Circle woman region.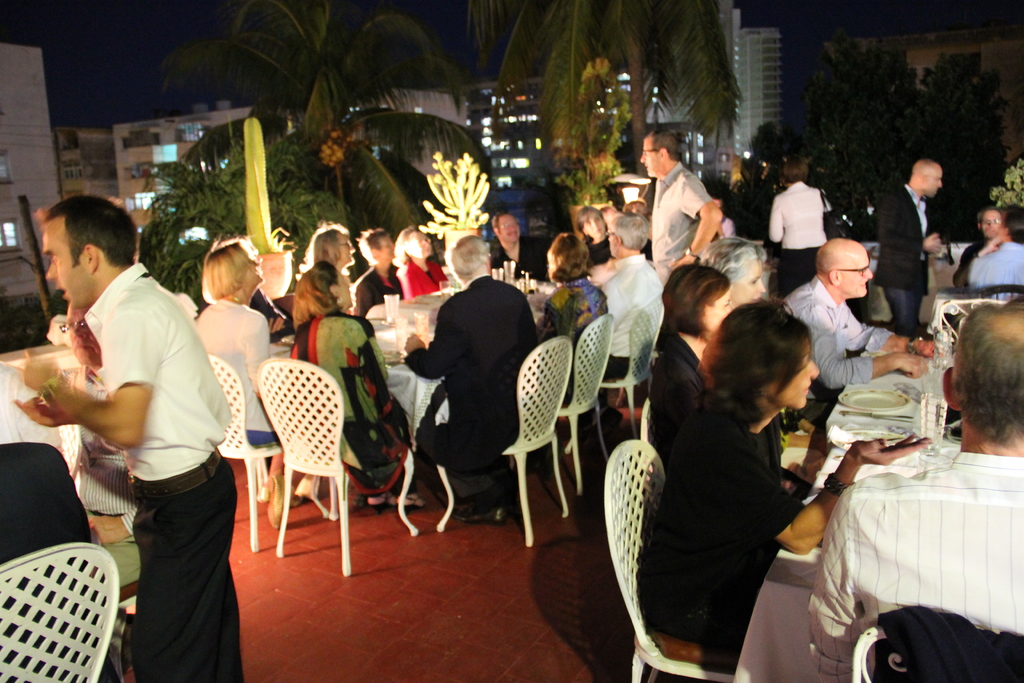
Region: l=540, t=228, r=614, b=491.
